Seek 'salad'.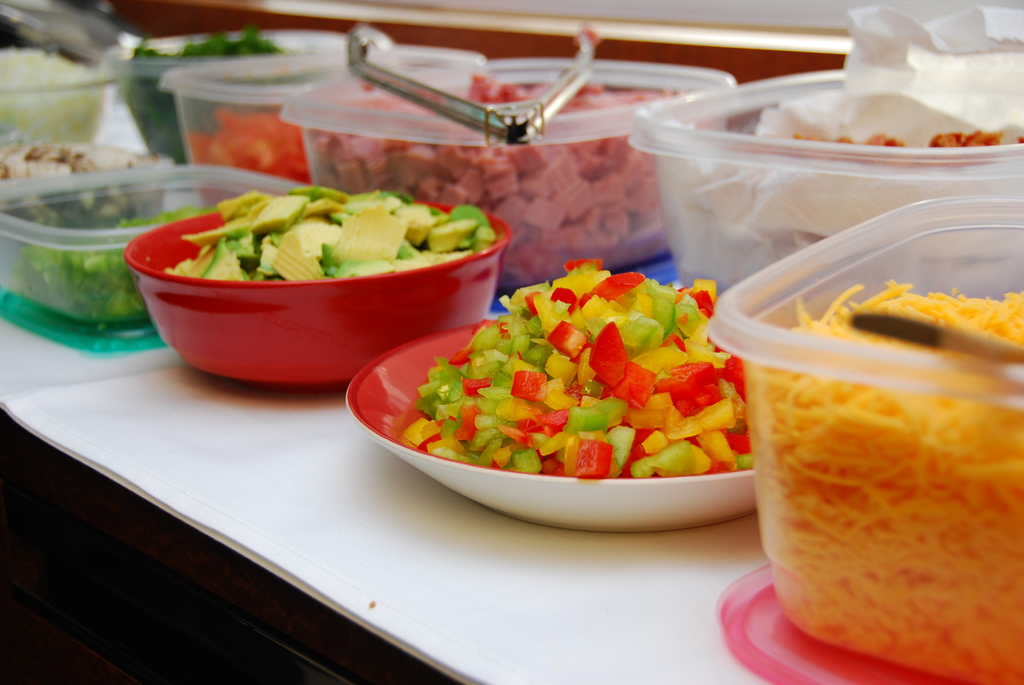
crop(400, 258, 758, 475).
